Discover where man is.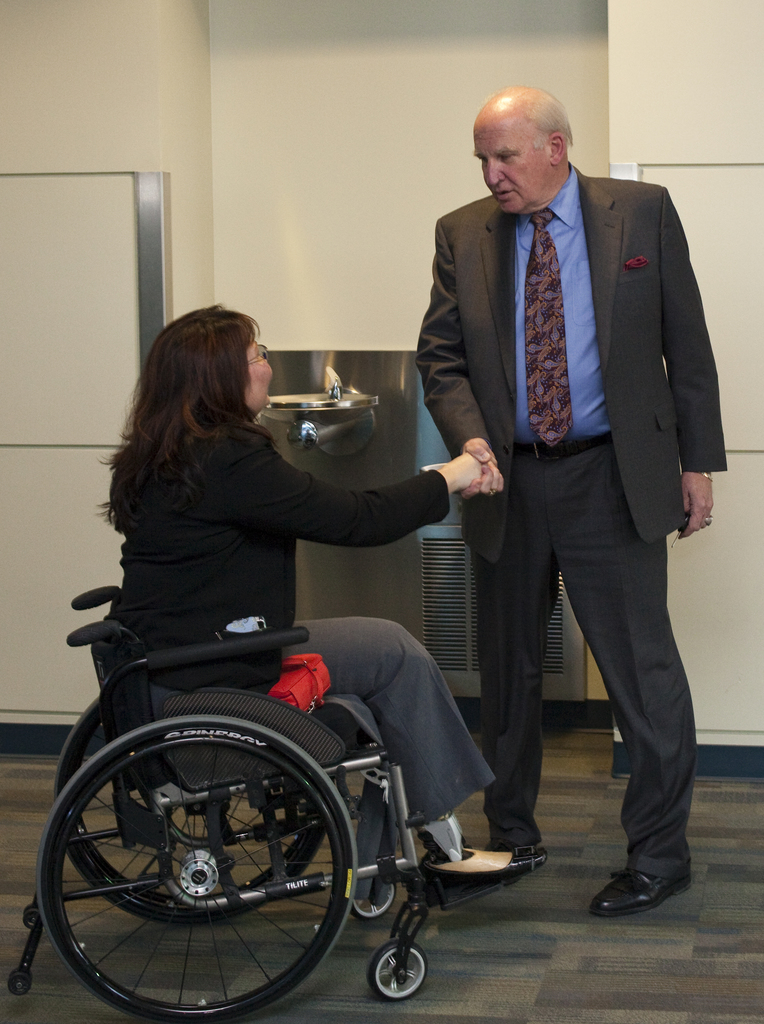
Discovered at x1=412 y1=66 x2=732 y2=923.
